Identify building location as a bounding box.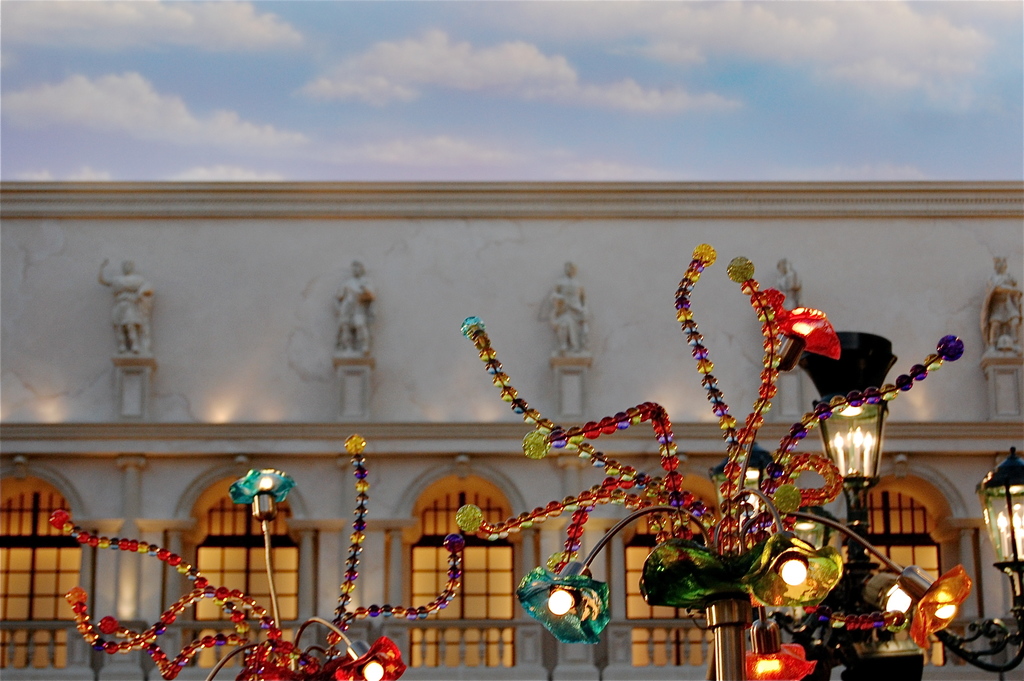
{"left": 0, "top": 176, "right": 1019, "bottom": 680}.
